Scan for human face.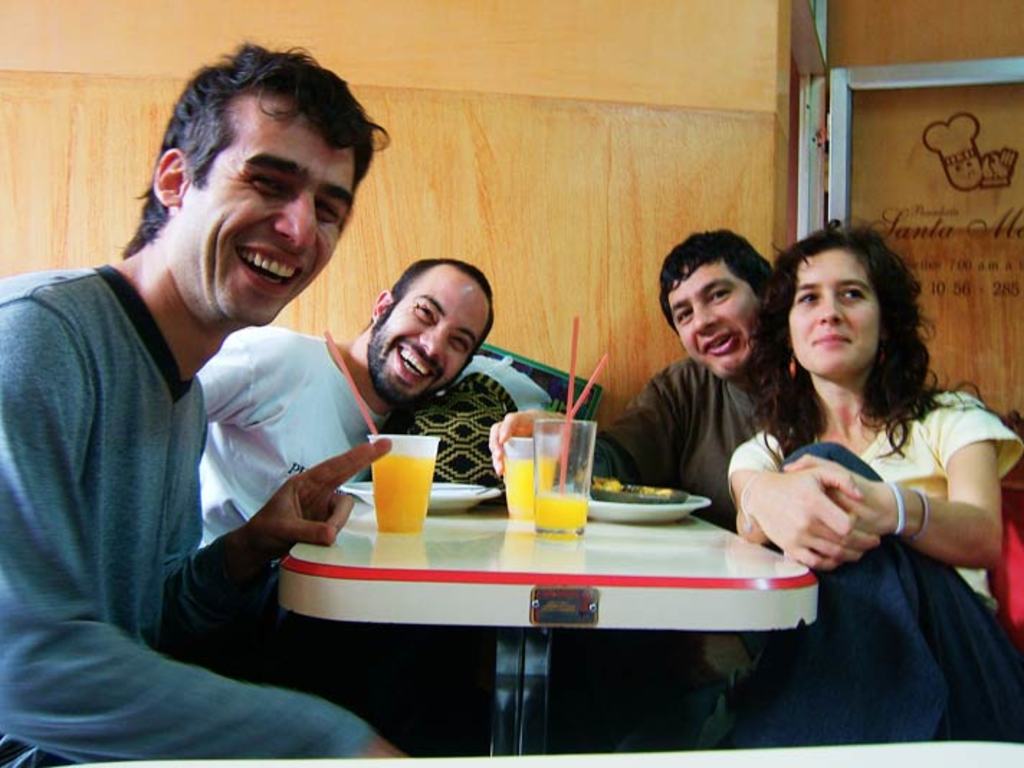
Scan result: bbox(660, 257, 767, 381).
